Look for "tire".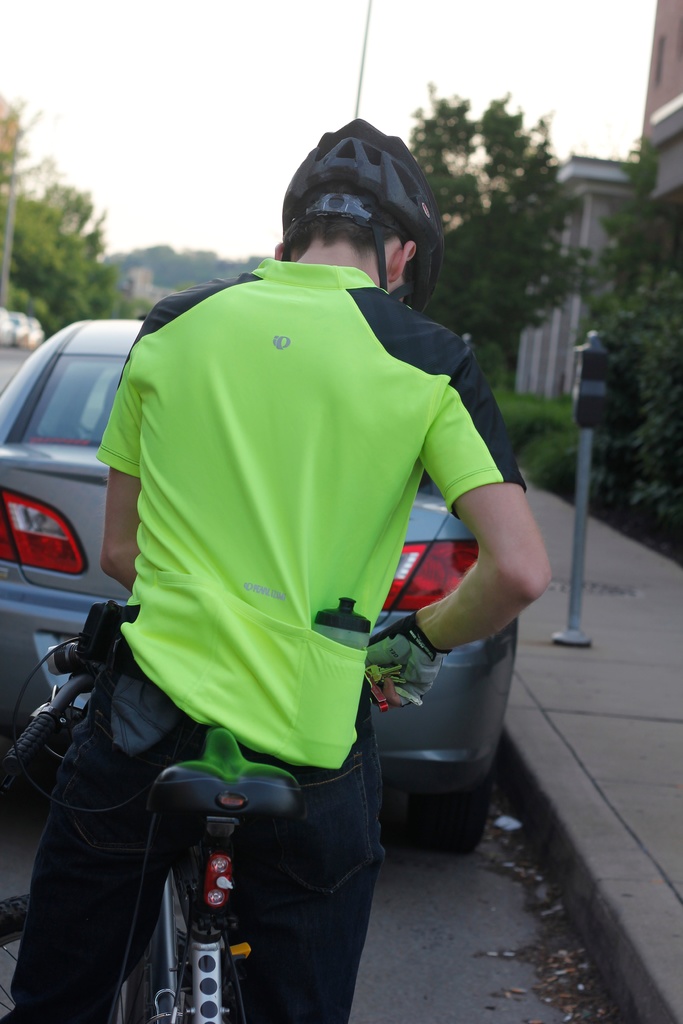
Found: (0, 900, 194, 1020).
